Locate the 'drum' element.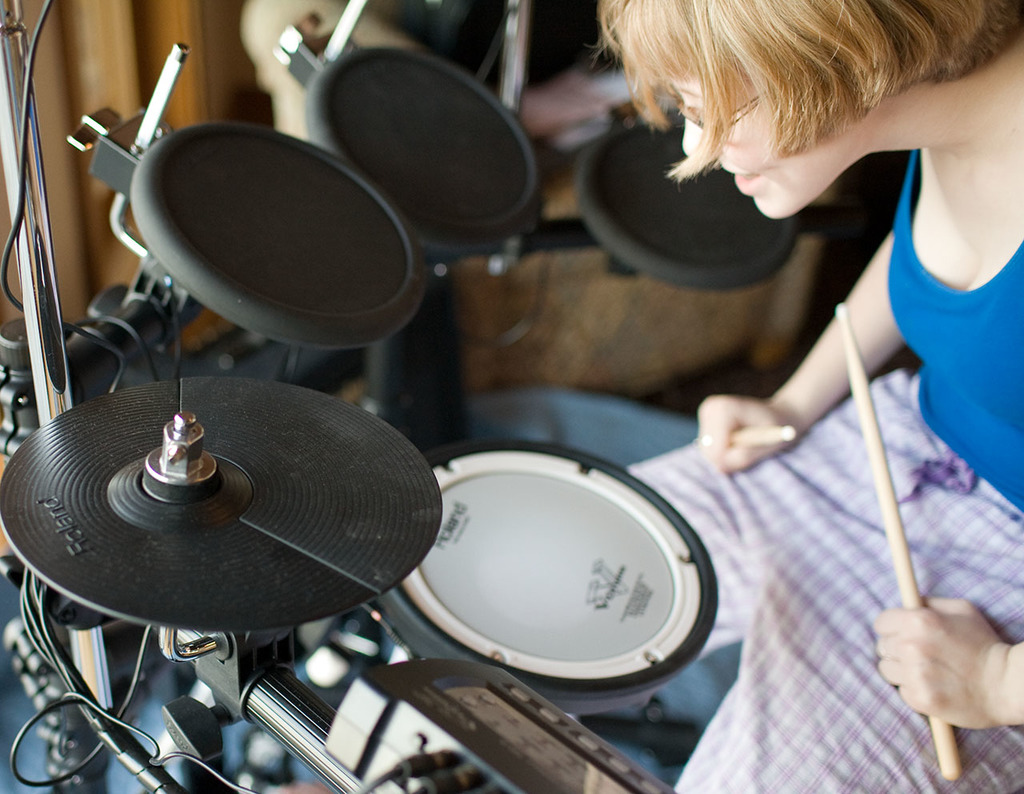
Element bbox: crop(378, 440, 718, 716).
